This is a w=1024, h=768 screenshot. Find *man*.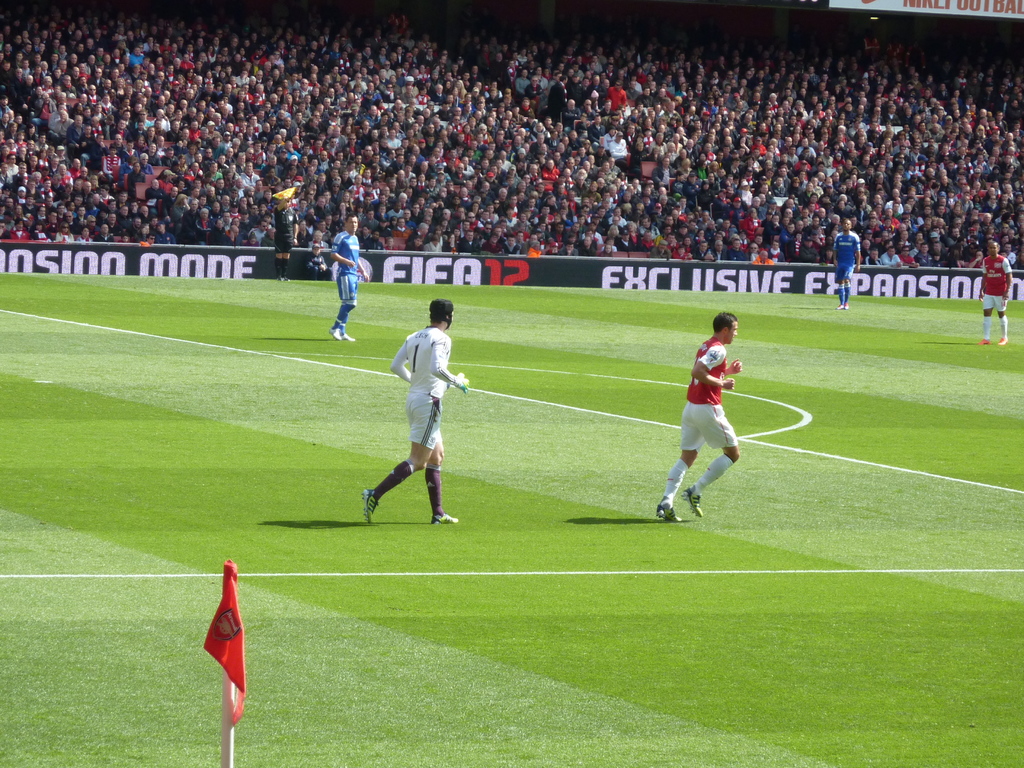
Bounding box: [650, 314, 756, 522].
